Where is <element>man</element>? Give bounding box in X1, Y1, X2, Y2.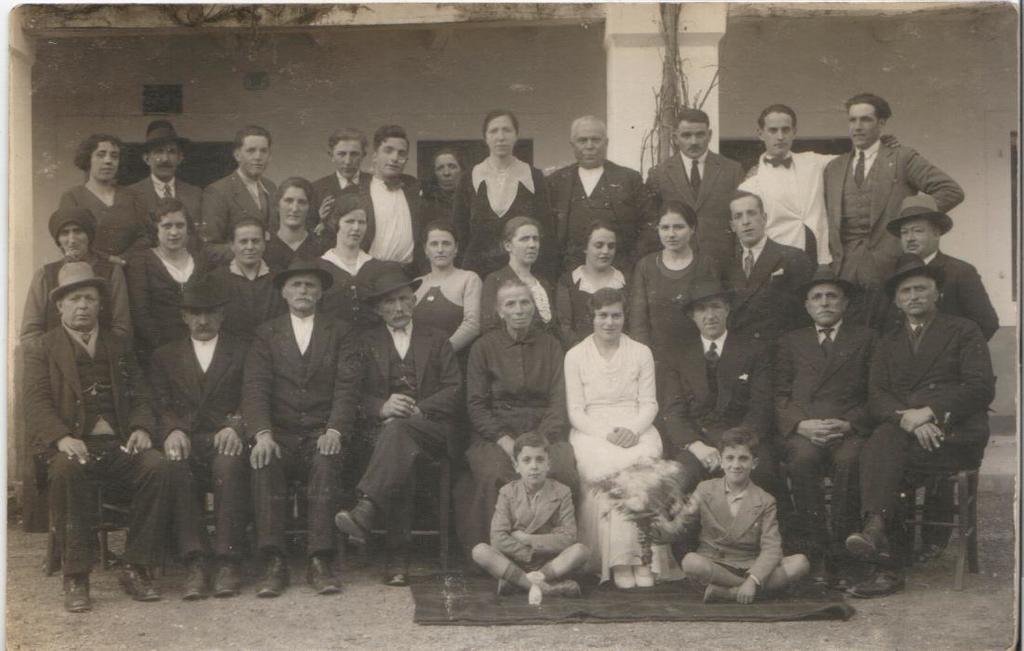
232, 259, 358, 606.
